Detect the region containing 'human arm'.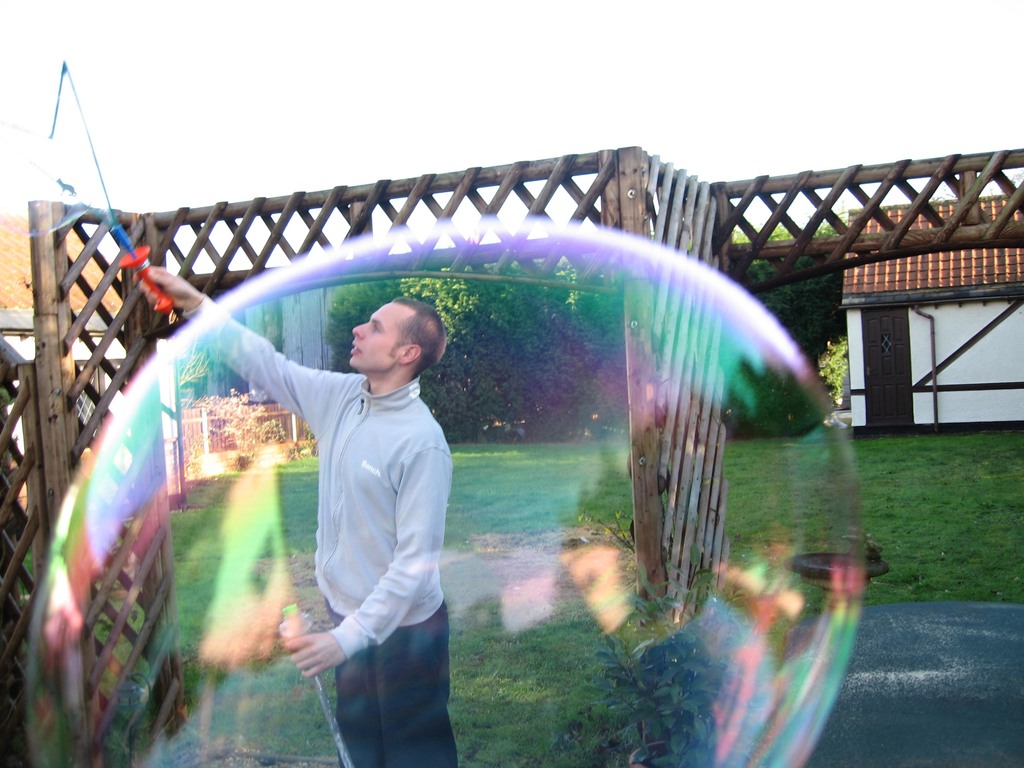
{"left": 129, "top": 268, "right": 348, "bottom": 426}.
